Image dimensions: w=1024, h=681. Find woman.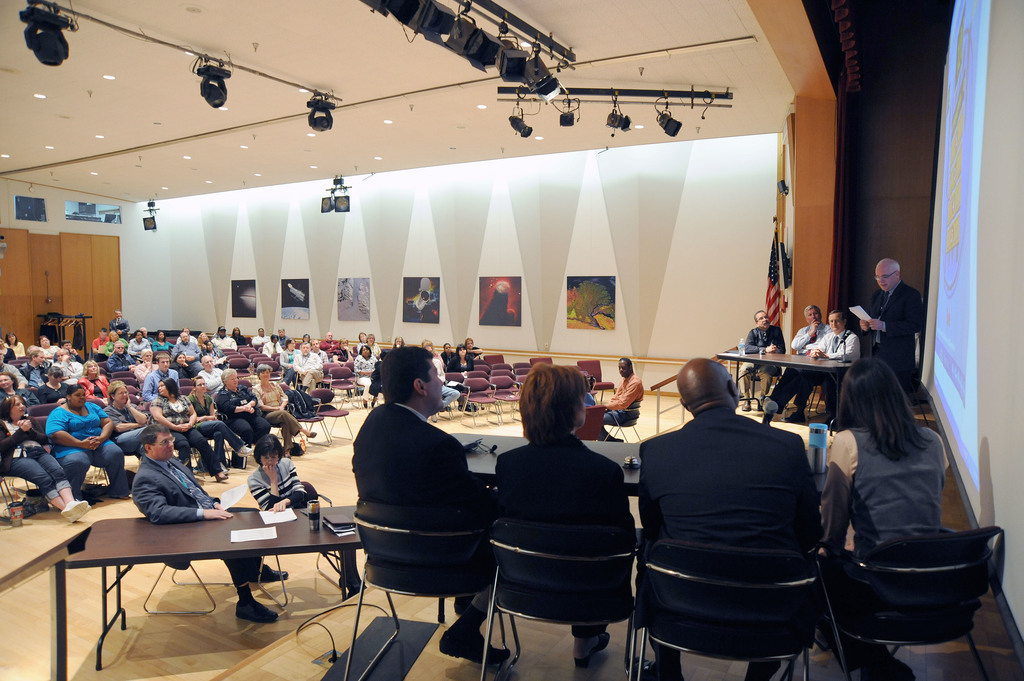
<bbox>0, 371, 26, 410</bbox>.
